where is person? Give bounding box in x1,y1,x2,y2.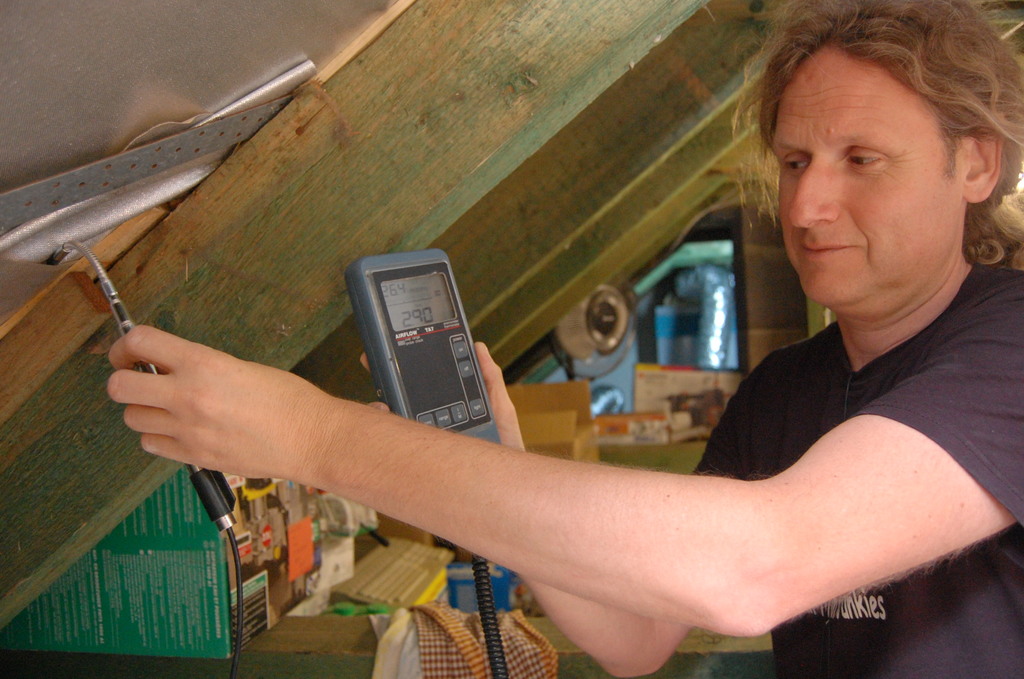
335,84,956,655.
